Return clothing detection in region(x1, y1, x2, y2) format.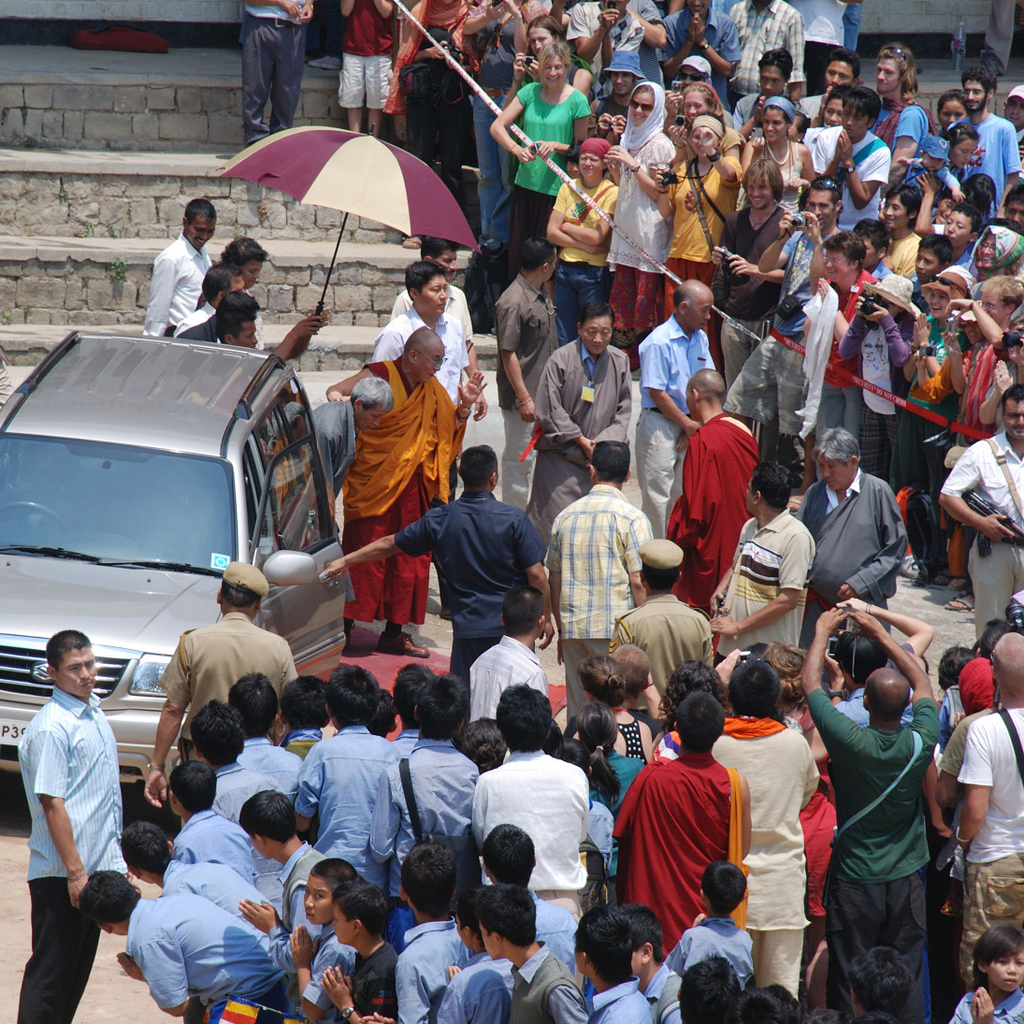
region(656, 400, 759, 597).
